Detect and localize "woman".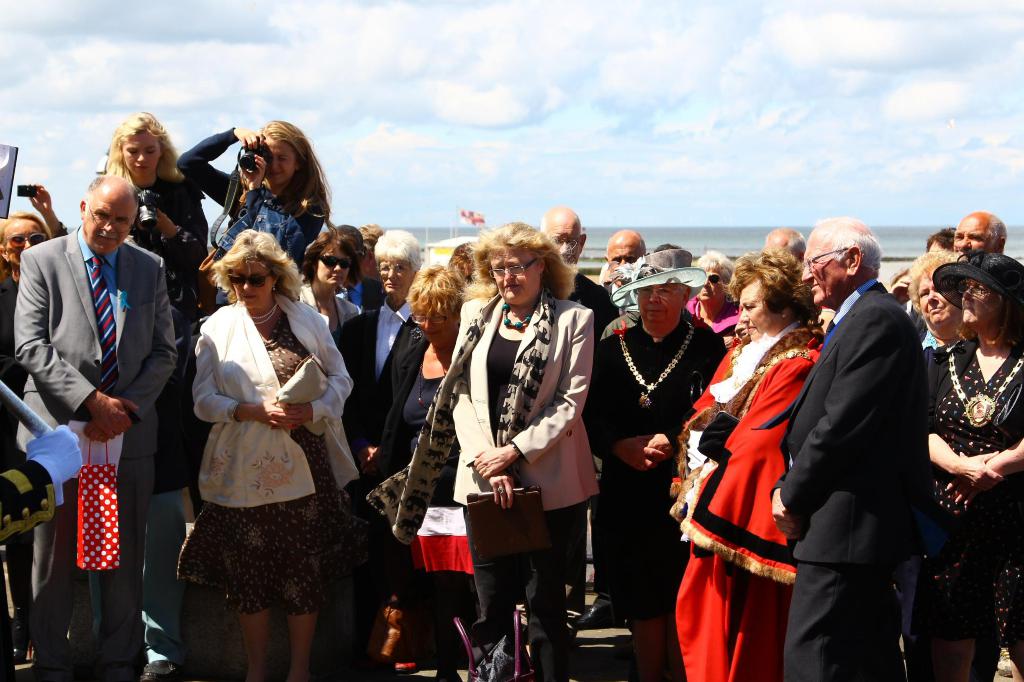
Localized at [left=173, top=228, right=372, bottom=681].
